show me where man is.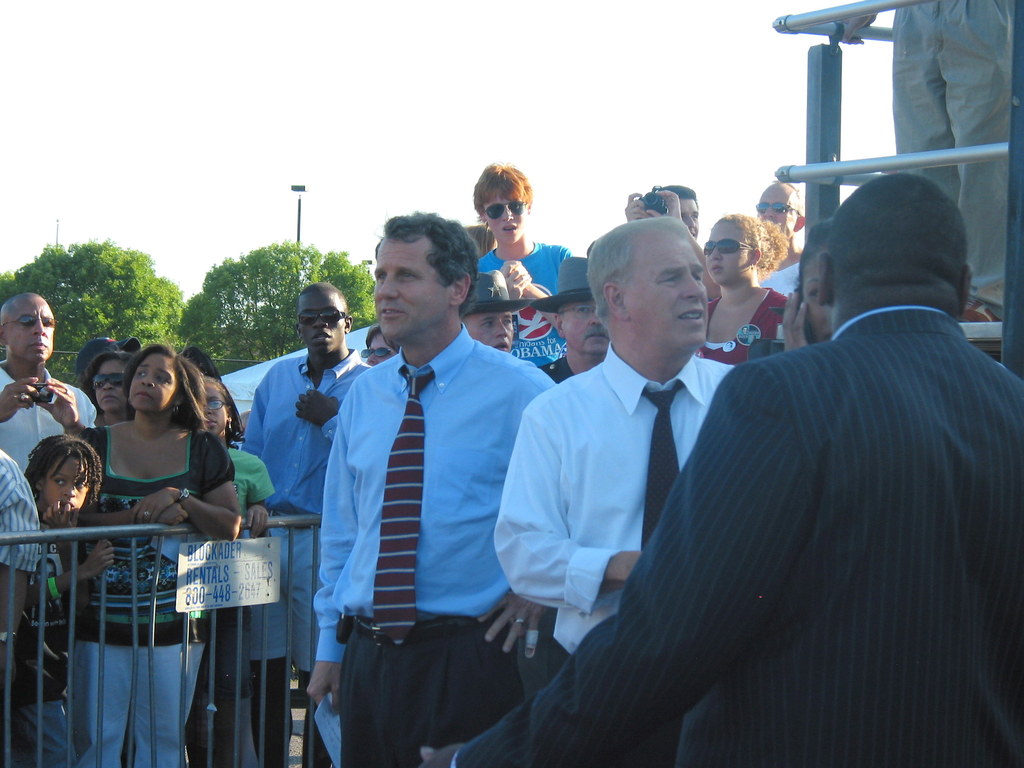
man is at <box>744,178,805,296</box>.
